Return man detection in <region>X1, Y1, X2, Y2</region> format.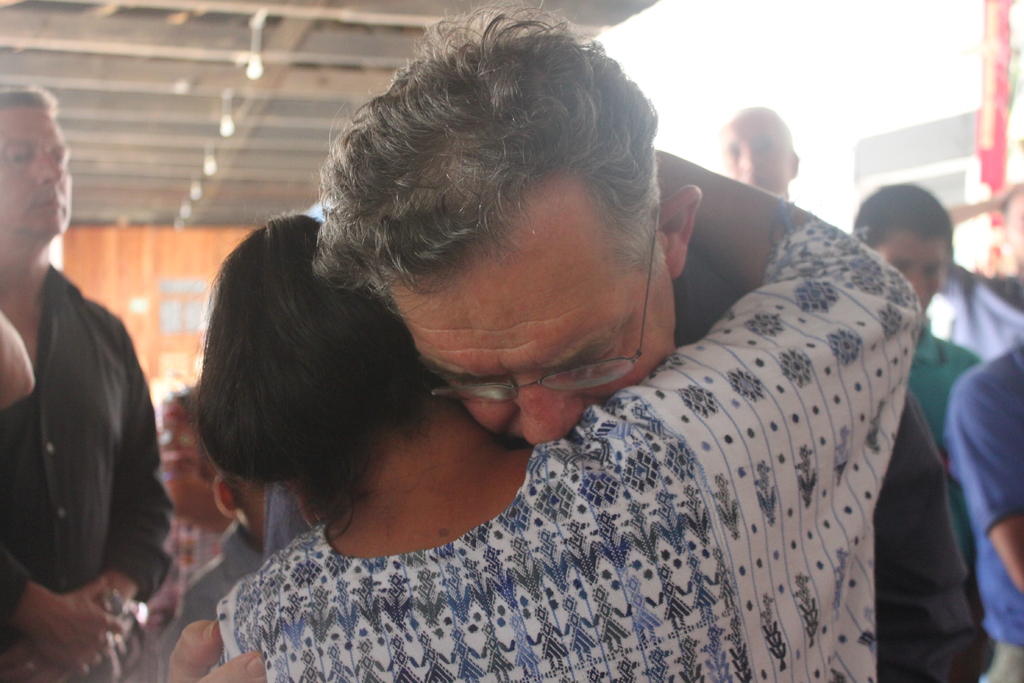
<region>849, 183, 984, 573</region>.
